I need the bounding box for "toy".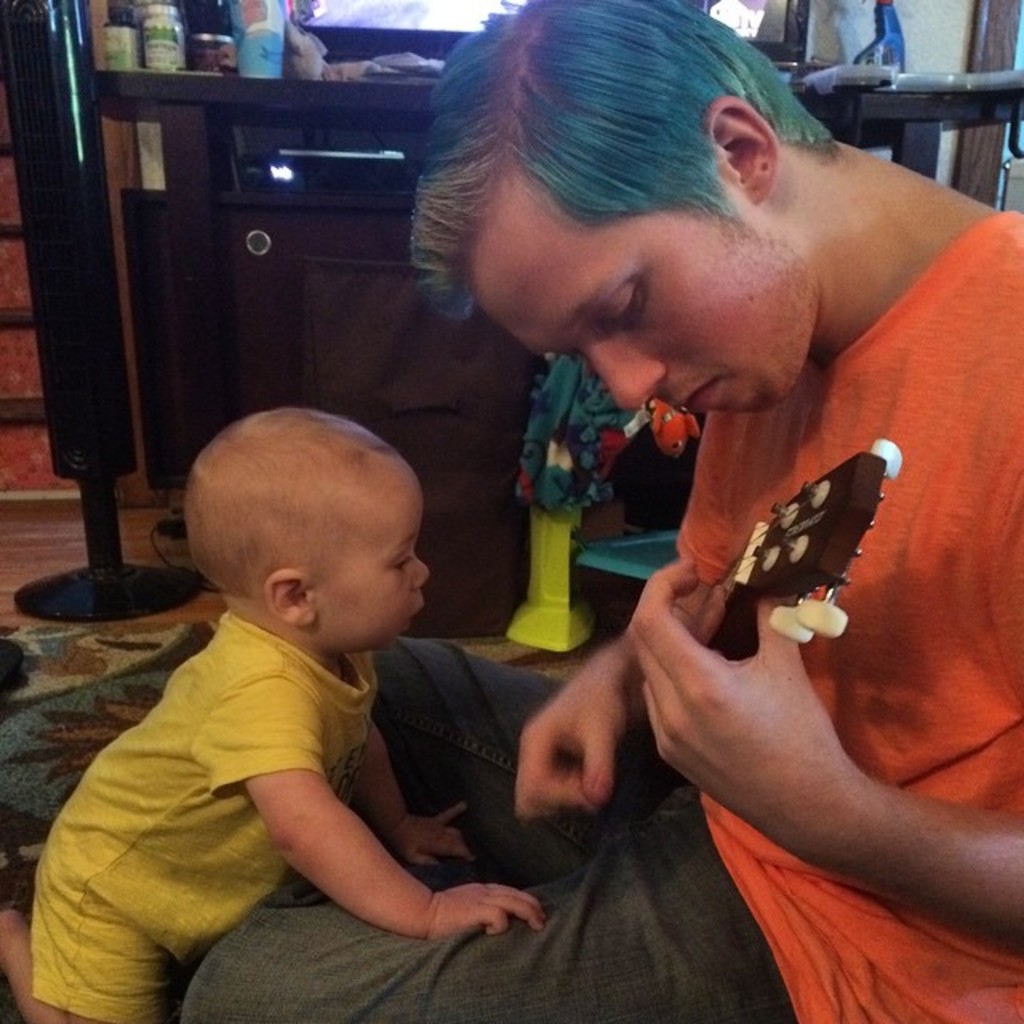
Here it is: locate(515, 394, 699, 506).
